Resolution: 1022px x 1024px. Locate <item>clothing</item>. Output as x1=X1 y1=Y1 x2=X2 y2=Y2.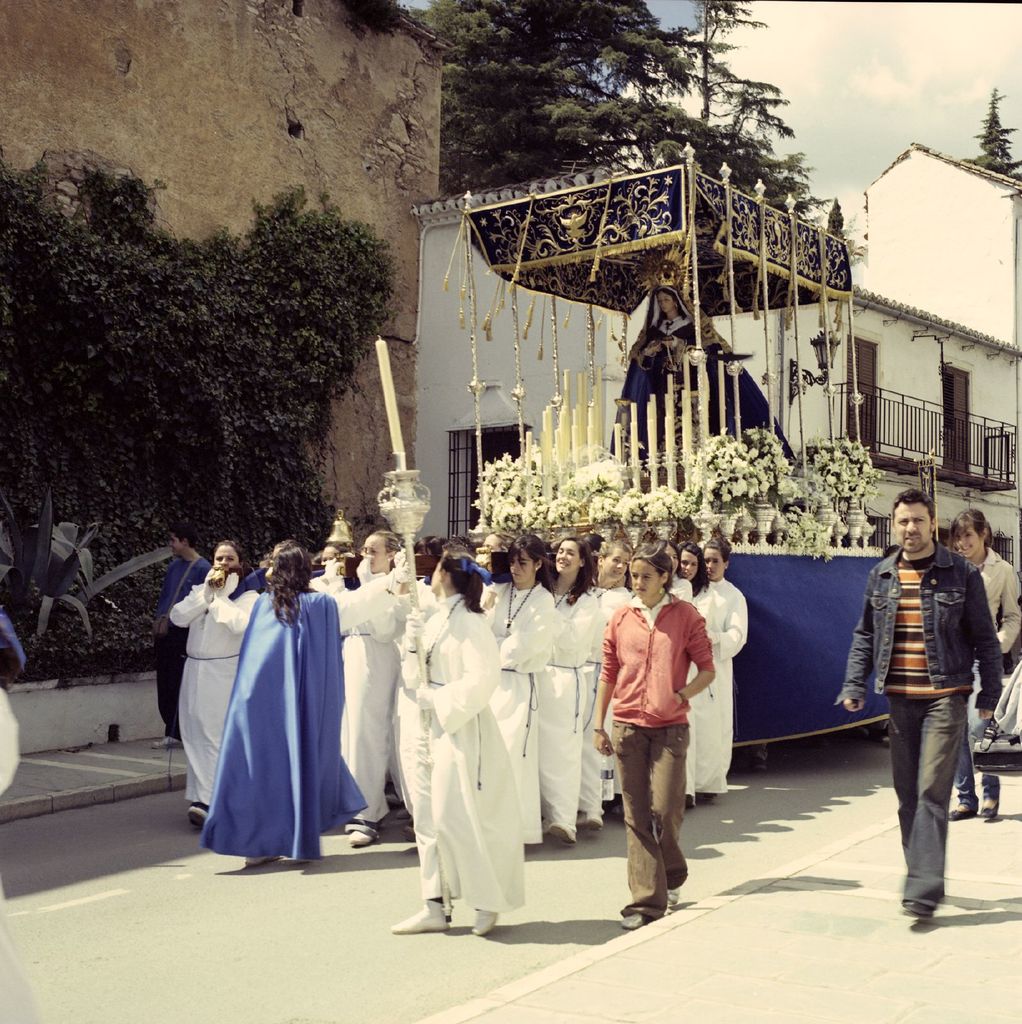
x1=834 y1=540 x2=1001 y2=903.
